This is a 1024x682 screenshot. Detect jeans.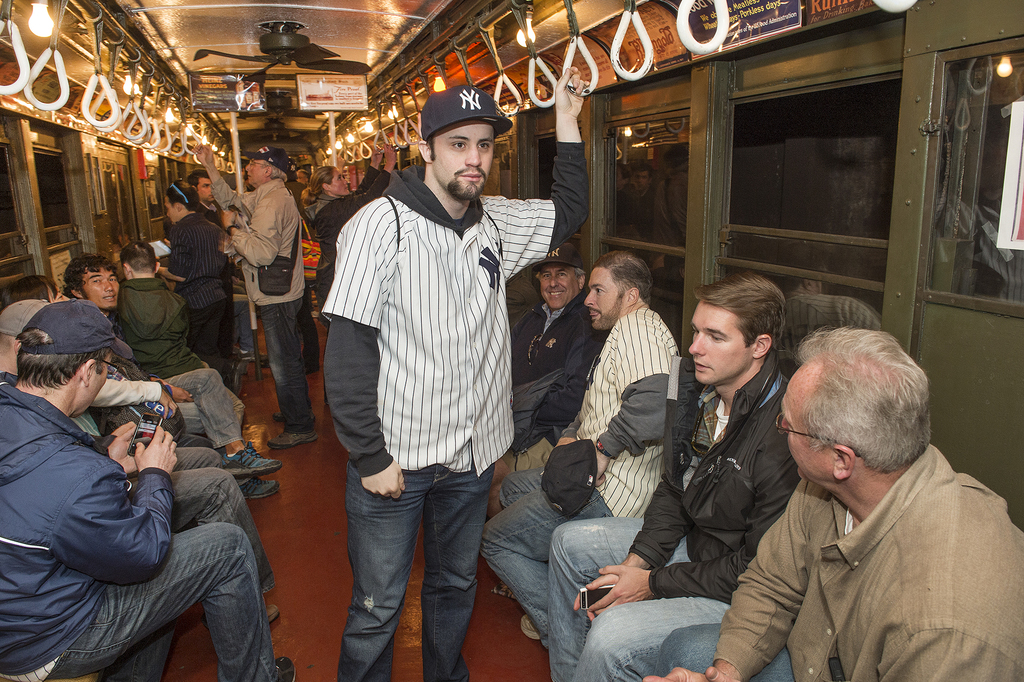
x1=168 y1=446 x2=275 y2=595.
